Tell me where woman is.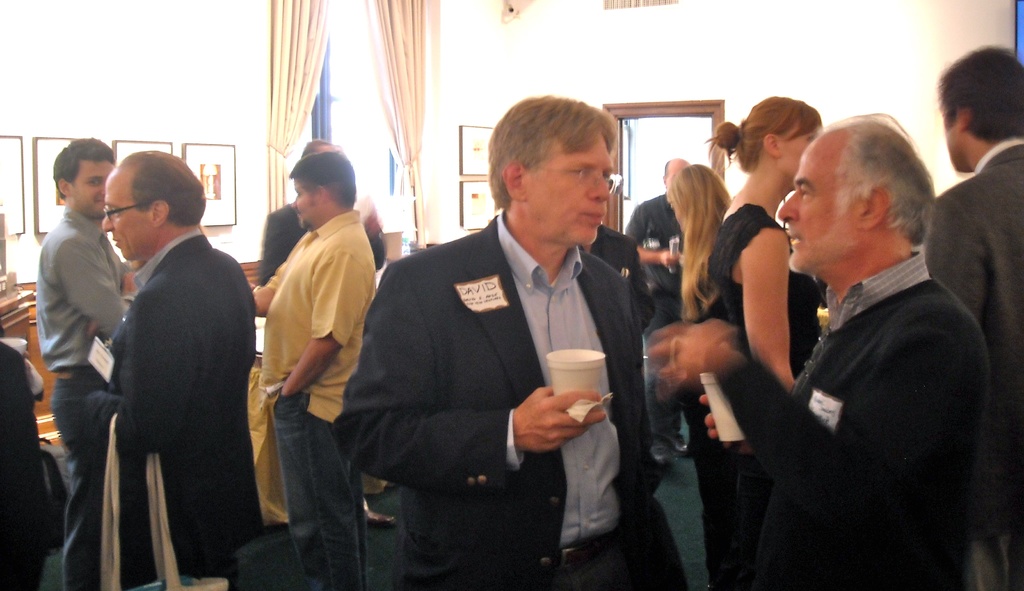
woman is at bbox(667, 166, 738, 590).
